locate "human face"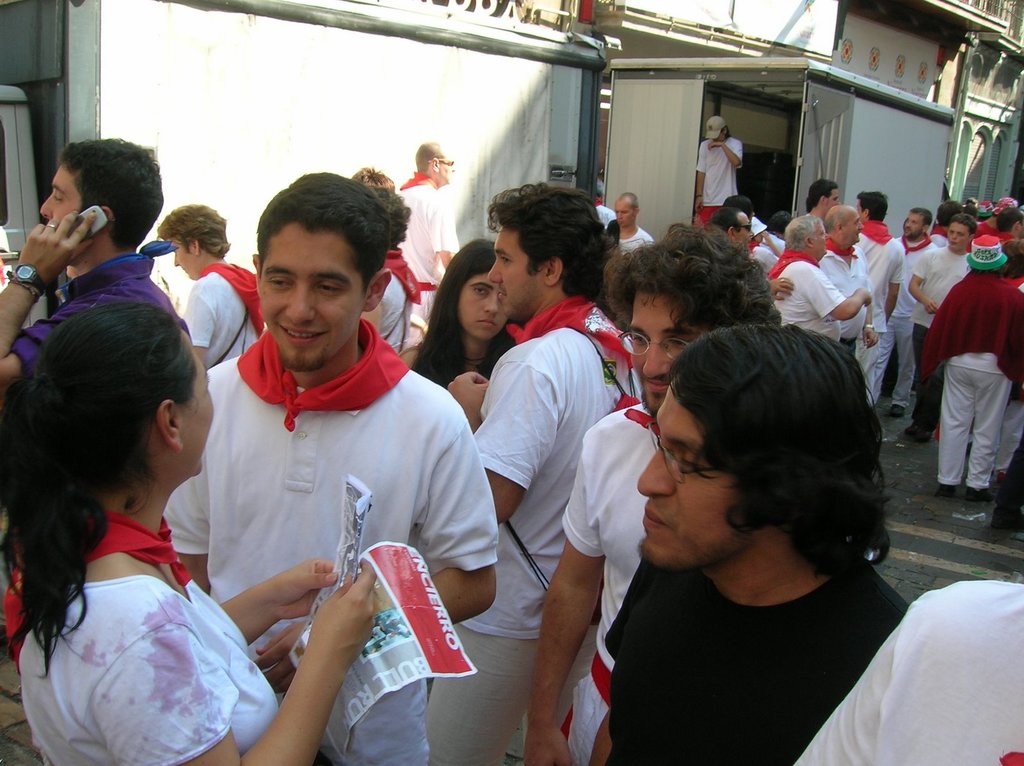
left=463, top=278, right=505, bottom=347
